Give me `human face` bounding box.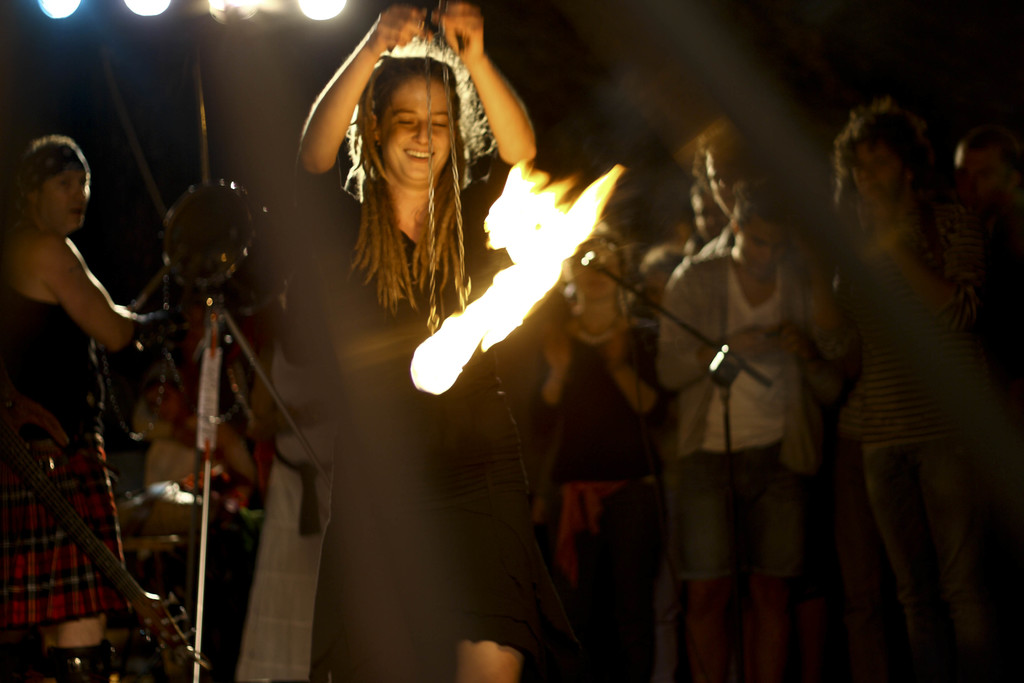
BBox(954, 144, 1009, 207).
